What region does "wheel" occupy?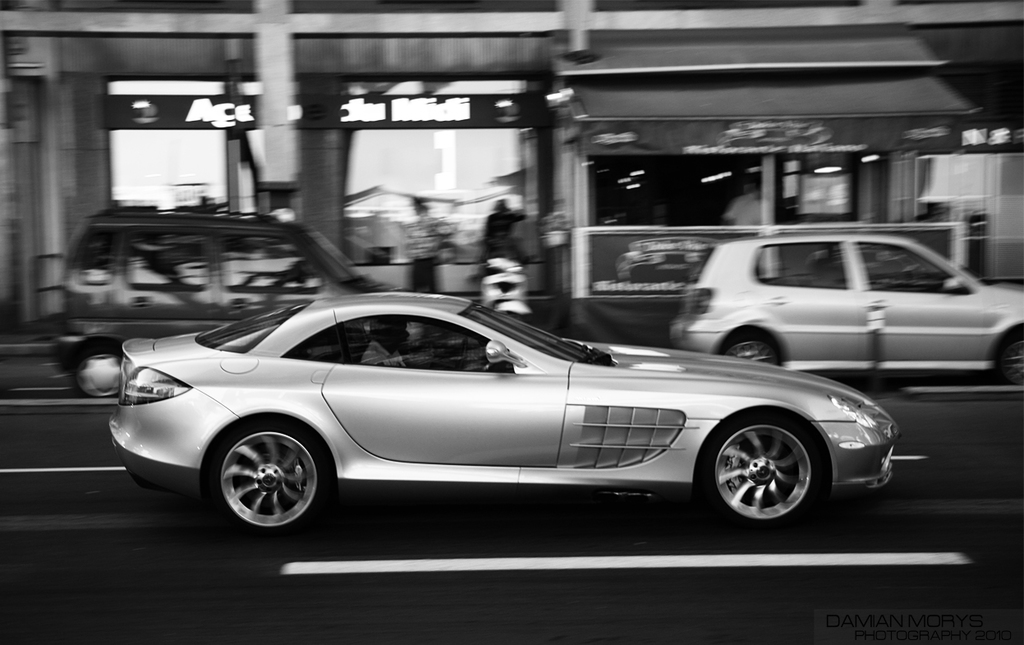
region(702, 415, 819, 528).
